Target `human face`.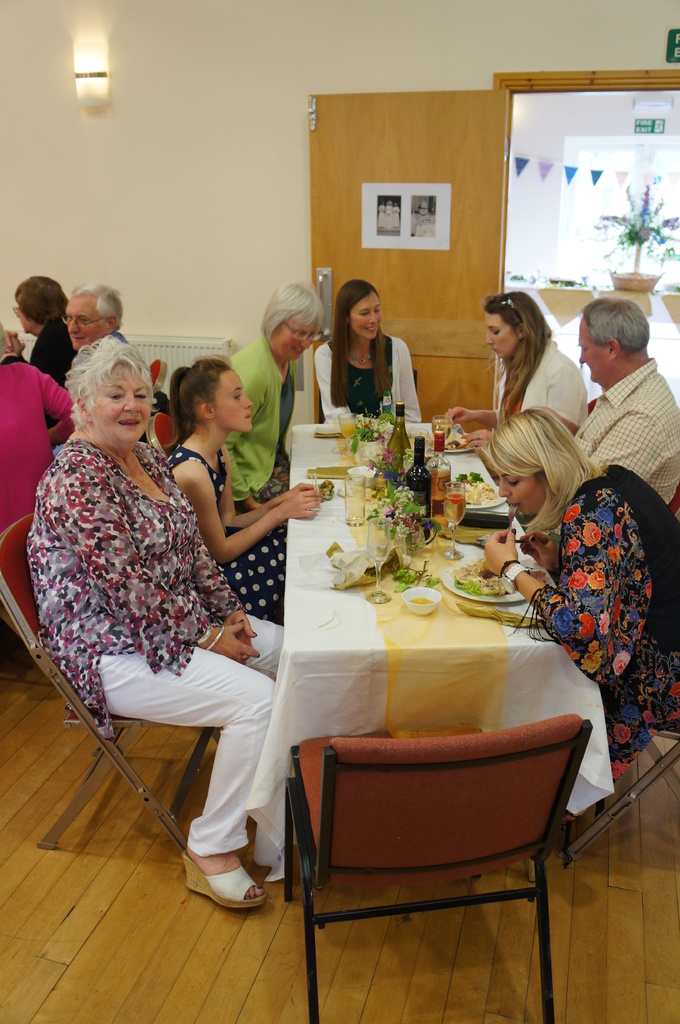
Target region: (486, 308, 519, 361).
